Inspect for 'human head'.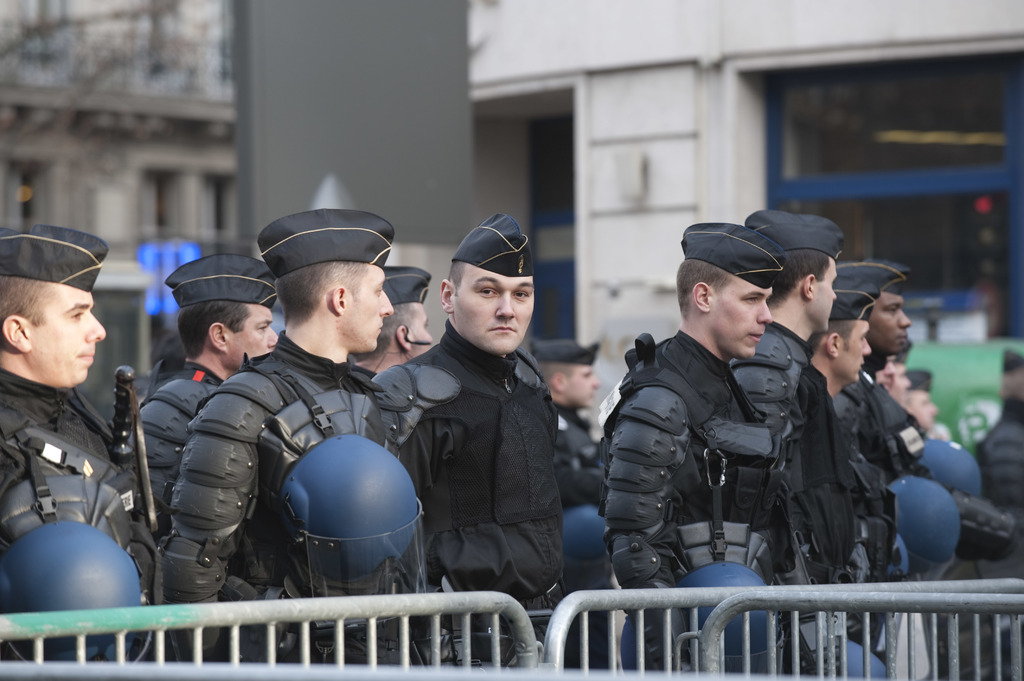
Inspection: Rect(13, 253, 105, 394).
